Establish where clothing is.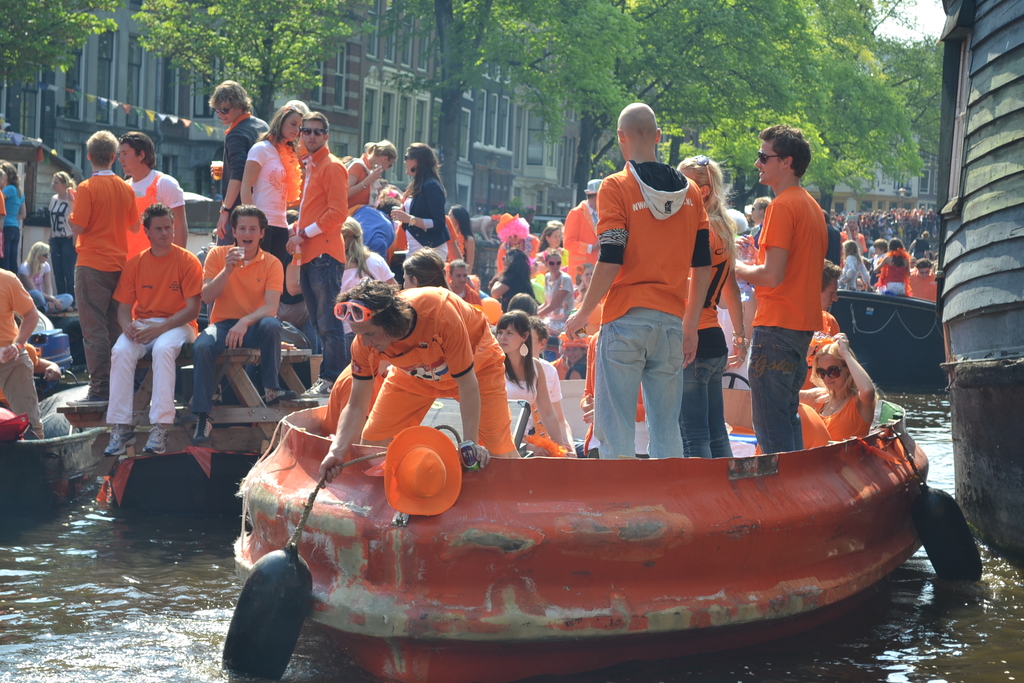
Established at [120,169,188,261].
